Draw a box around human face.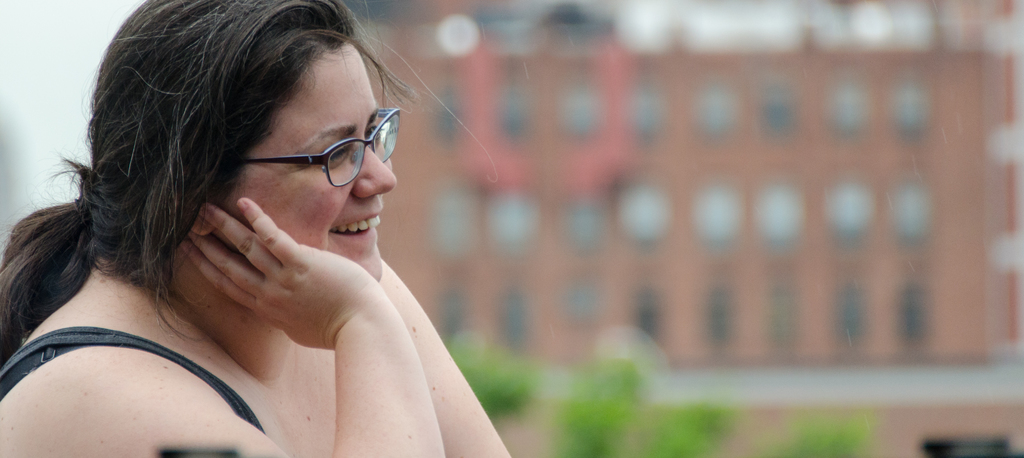
bbox=(214, 39, 397, 286).
